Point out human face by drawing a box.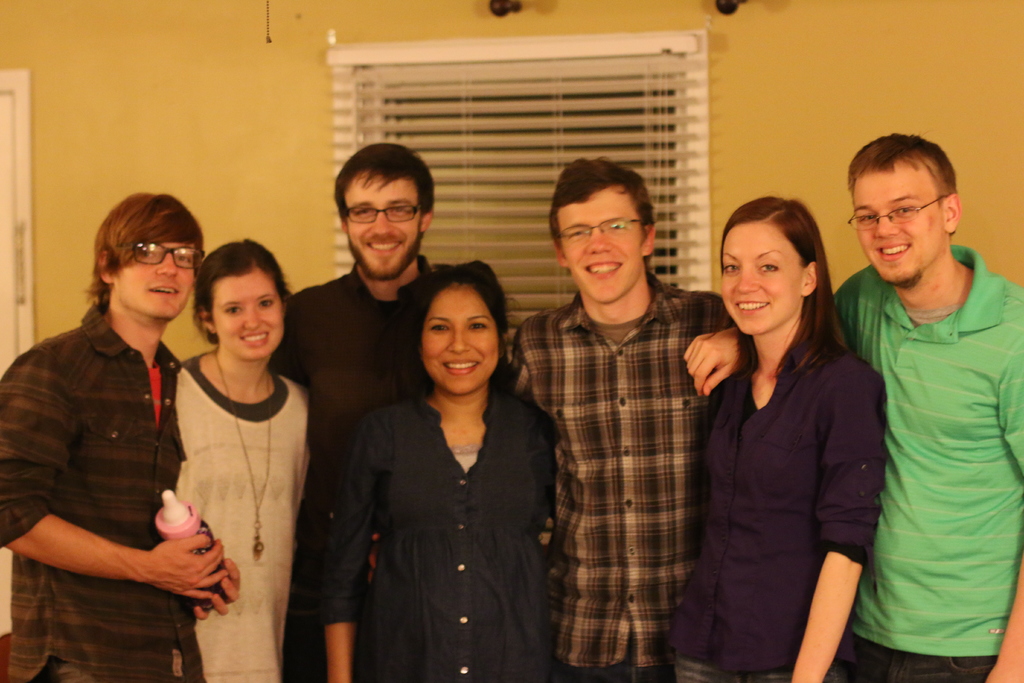
bbox=[343, 167, 431, 277].
